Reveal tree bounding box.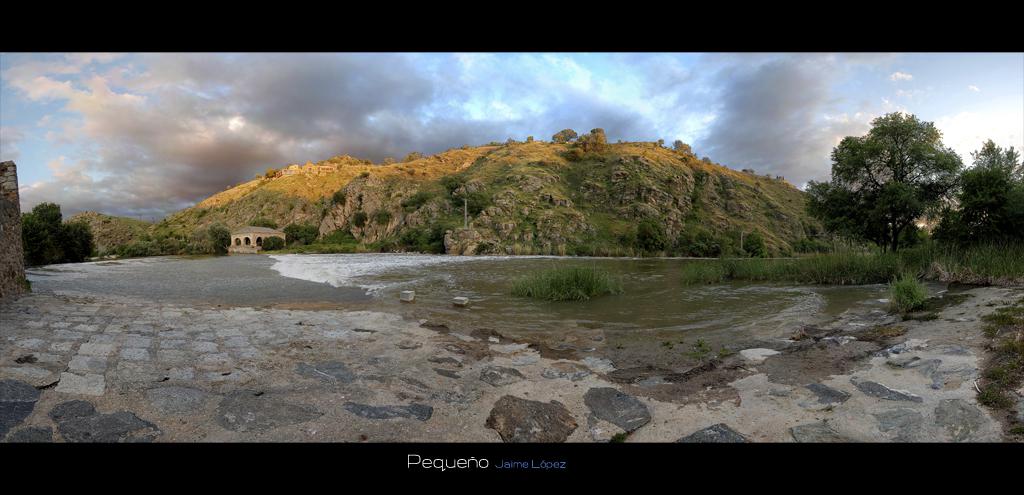
Revealed: {"x1": 816, "y1": 94, "x2": 972, "y2": 258}.
